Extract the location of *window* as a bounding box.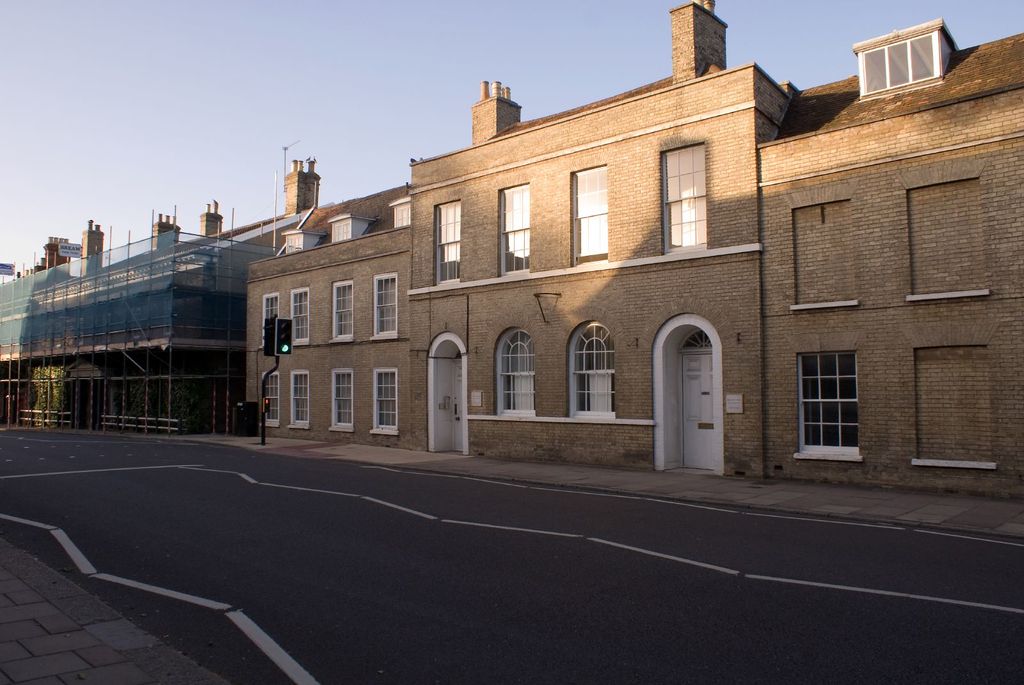
500 182 526 269.
